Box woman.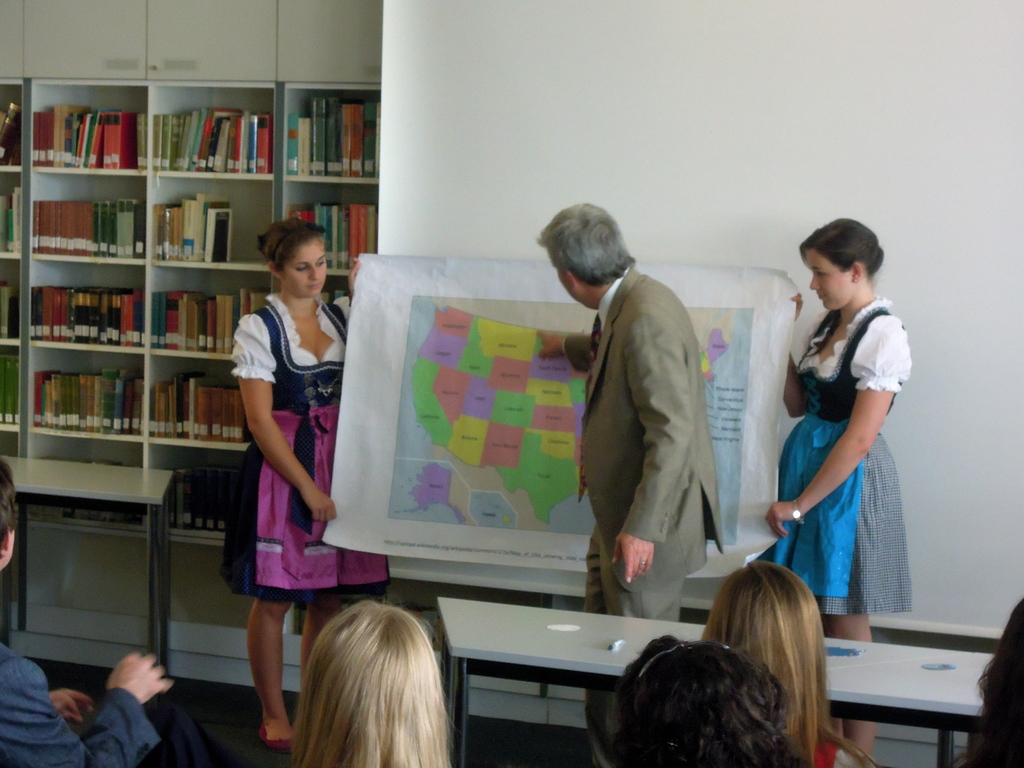
{"left": 767, "top": 219, "right": 916, "bottom": 760}.
